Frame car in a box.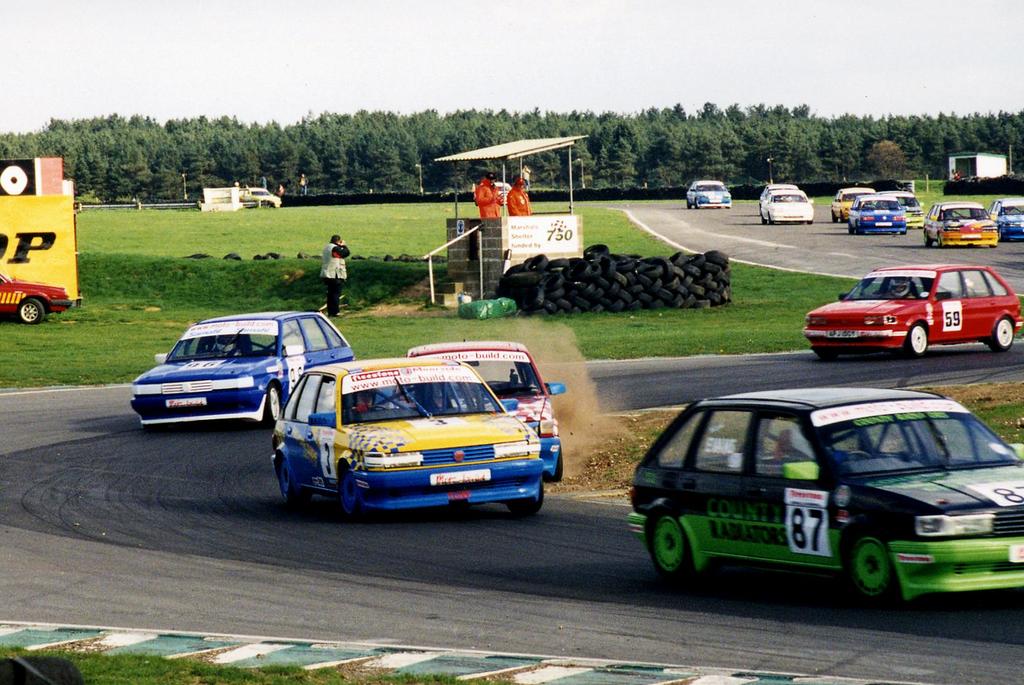
[left=761, top=186, right=816, bottom=221].
